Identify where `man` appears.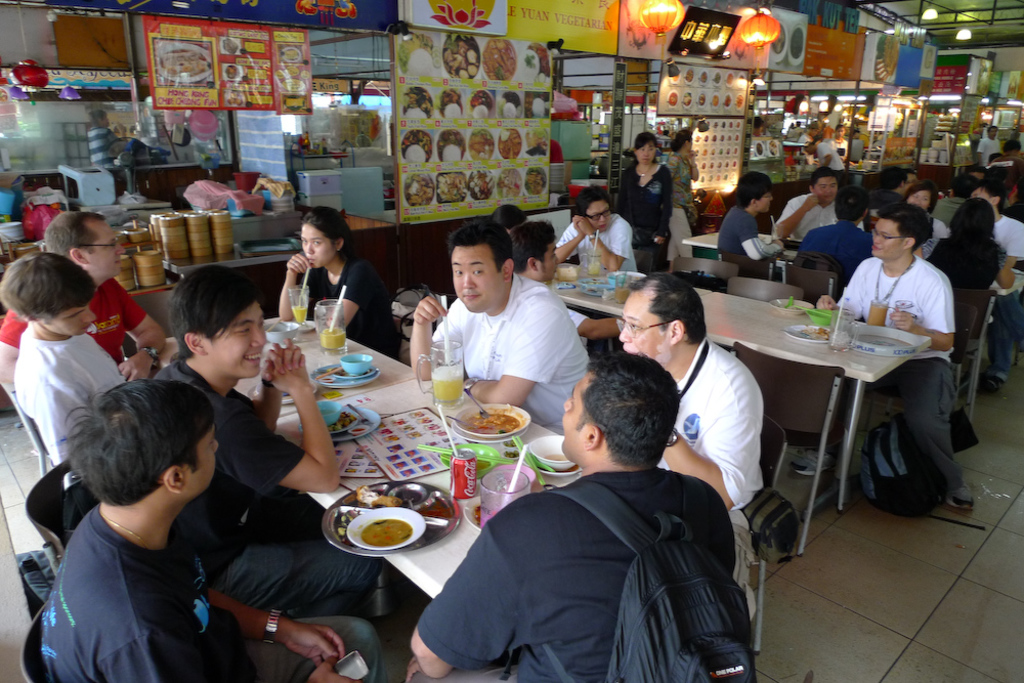
Appears at l=968, t=179, r=1023, b=393.
